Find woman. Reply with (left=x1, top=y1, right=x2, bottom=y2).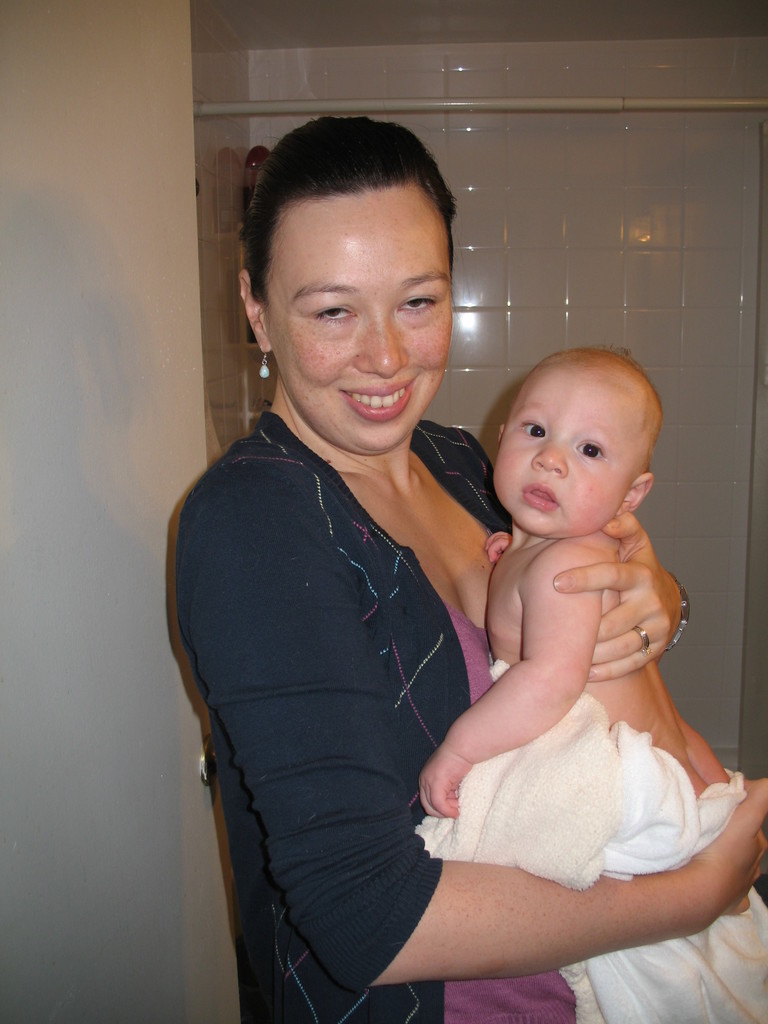
(left=164, top=100, right=767, bottom=1023).
